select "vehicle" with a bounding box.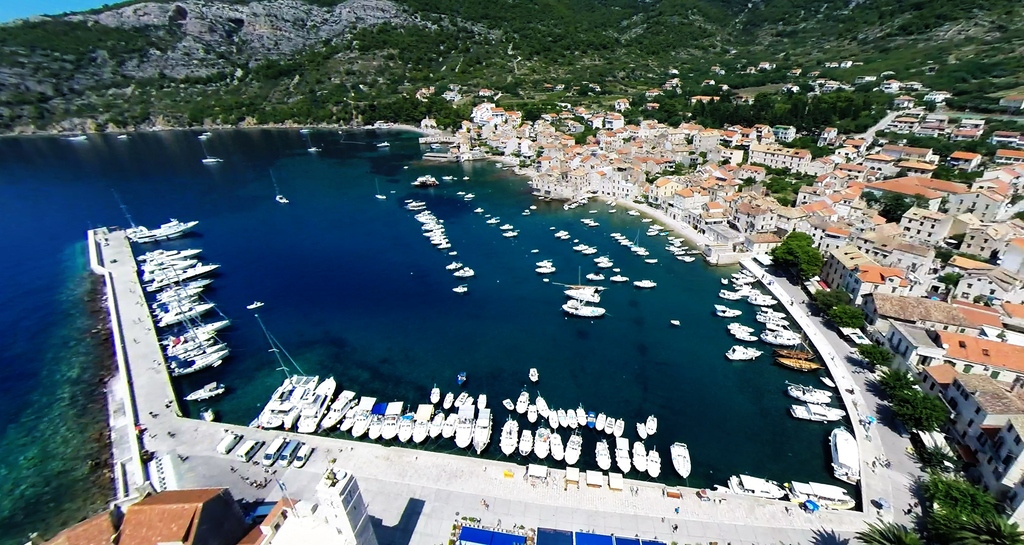
crop(670, 442, 691, 478).
